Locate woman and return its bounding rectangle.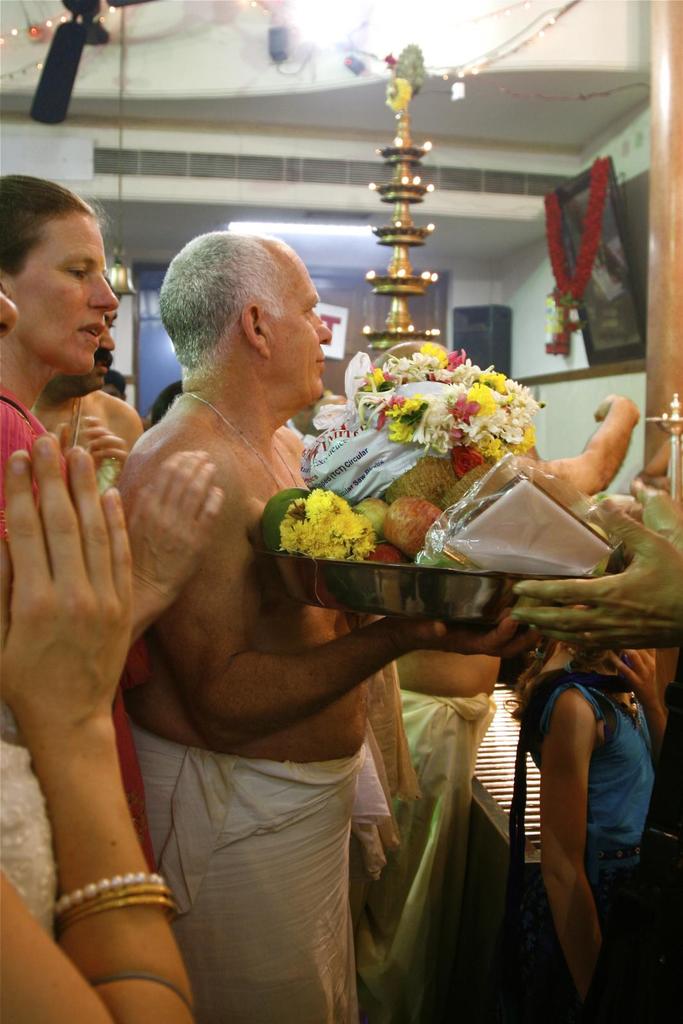
0, 433, 192, 1023.
